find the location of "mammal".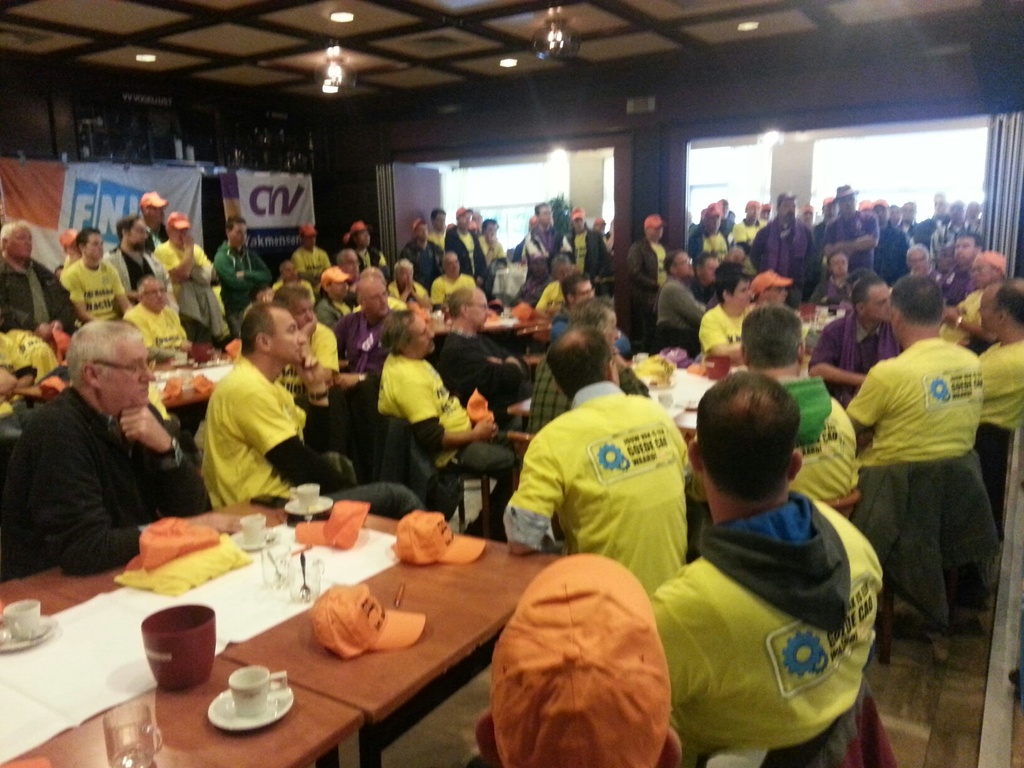
Location: pyautogui.locateOnScreen(634, 367, 888, 758).
